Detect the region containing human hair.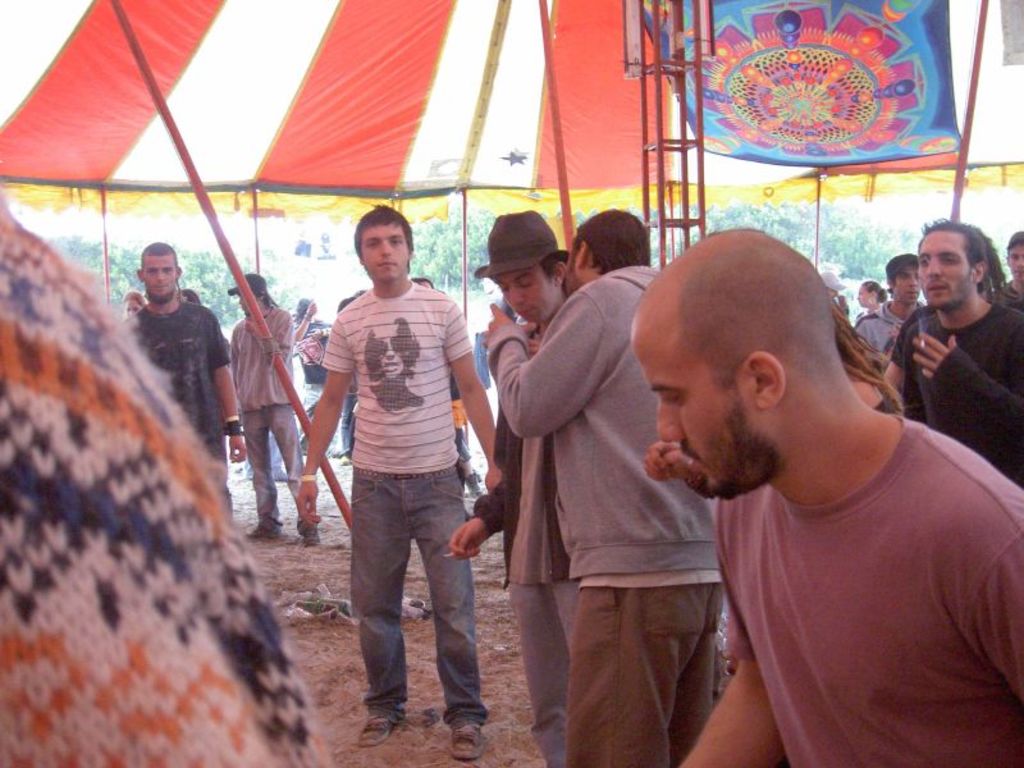
(351,204,417,262).
